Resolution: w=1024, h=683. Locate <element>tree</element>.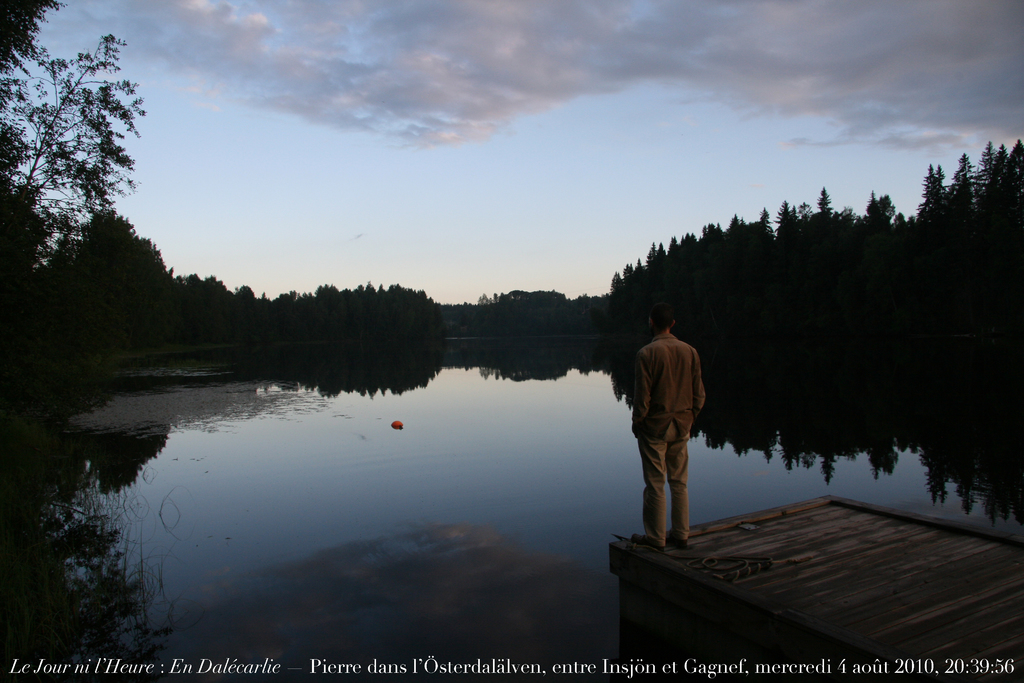
bbox(0, 2, 59, 243).
